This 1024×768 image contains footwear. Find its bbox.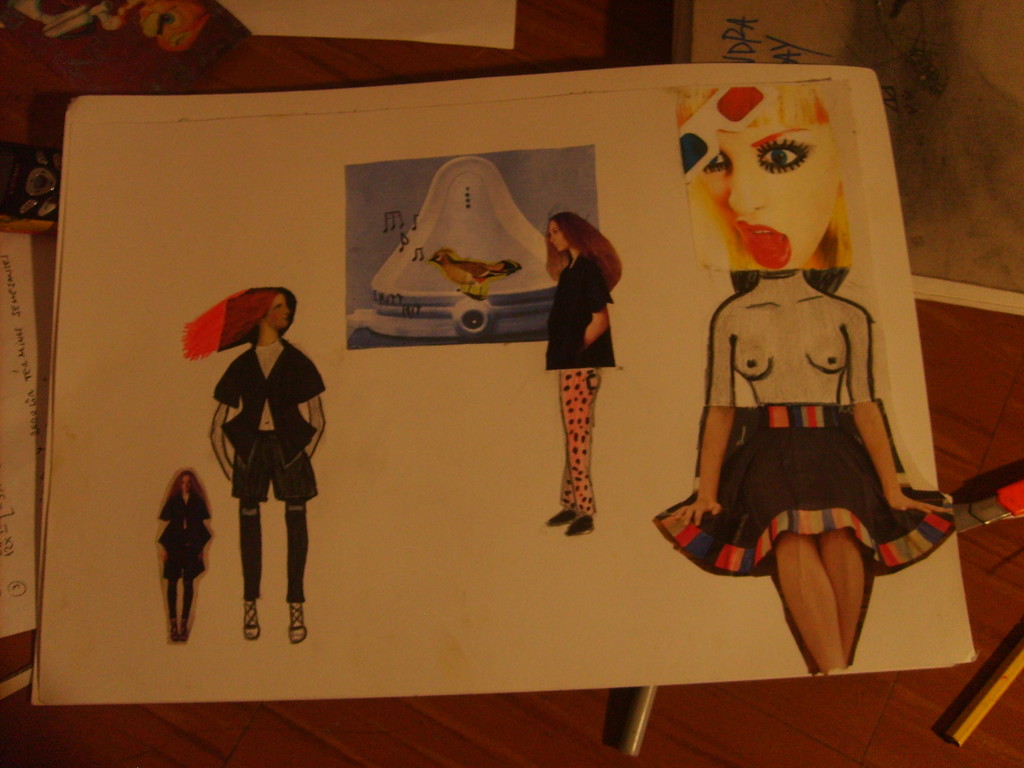
{"left": 179, "top": 616, "right": 188, "bottom": 636}.
